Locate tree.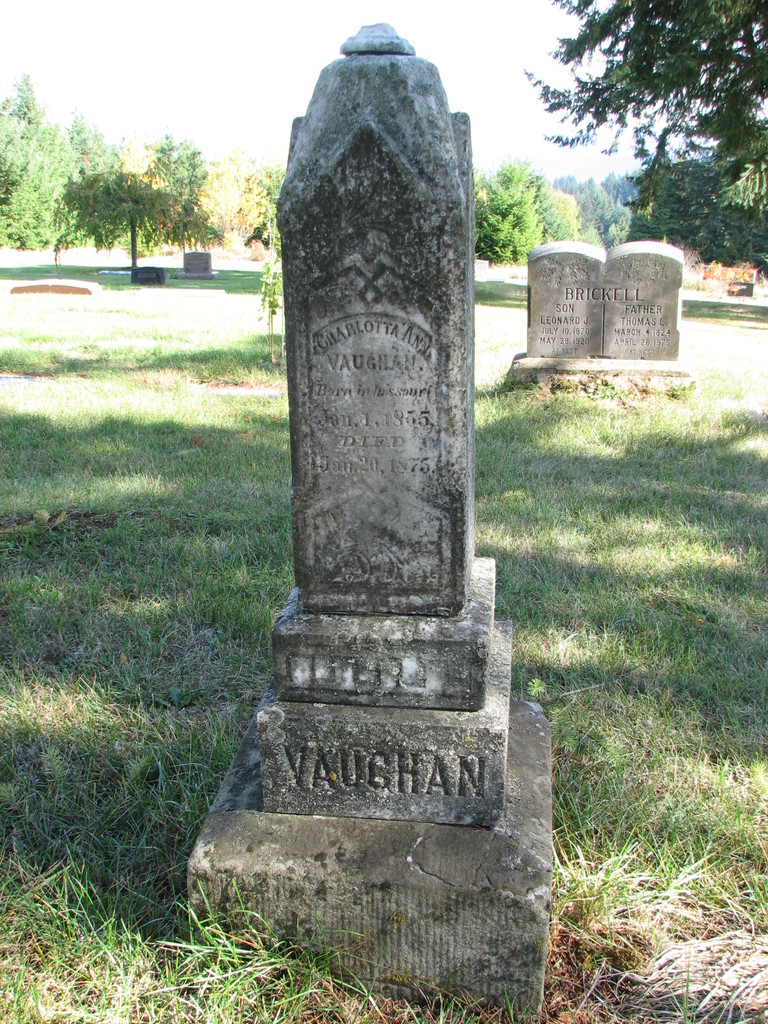
Bounding box: bbox=[50, 122, 124, 246].
